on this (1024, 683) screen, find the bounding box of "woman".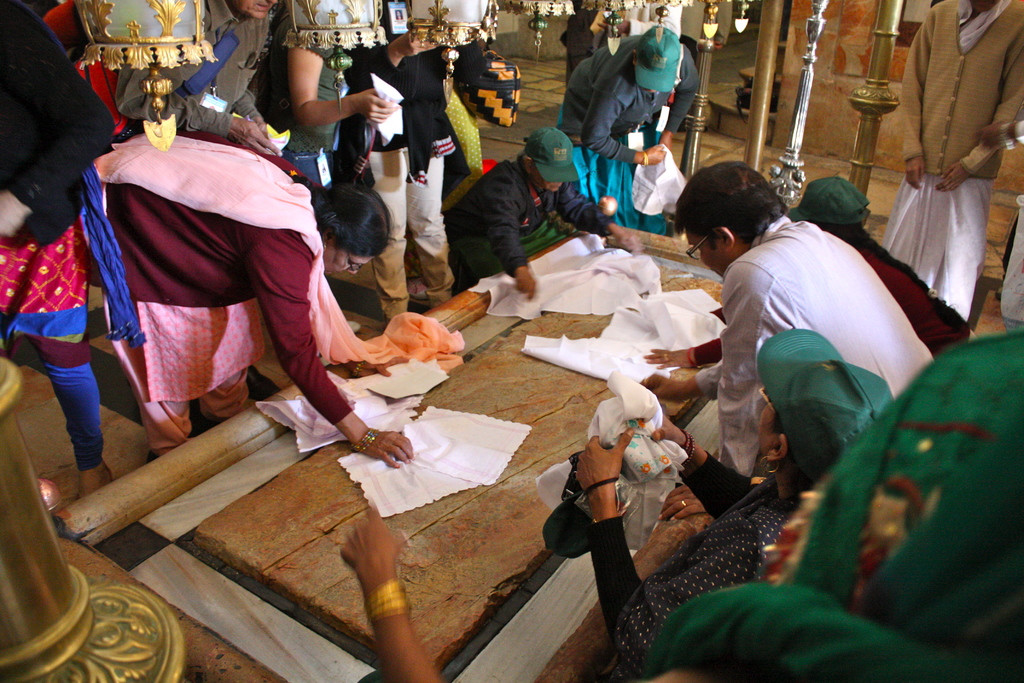
Bounding box: [left=348, top=494, right=486, bottom=682].
